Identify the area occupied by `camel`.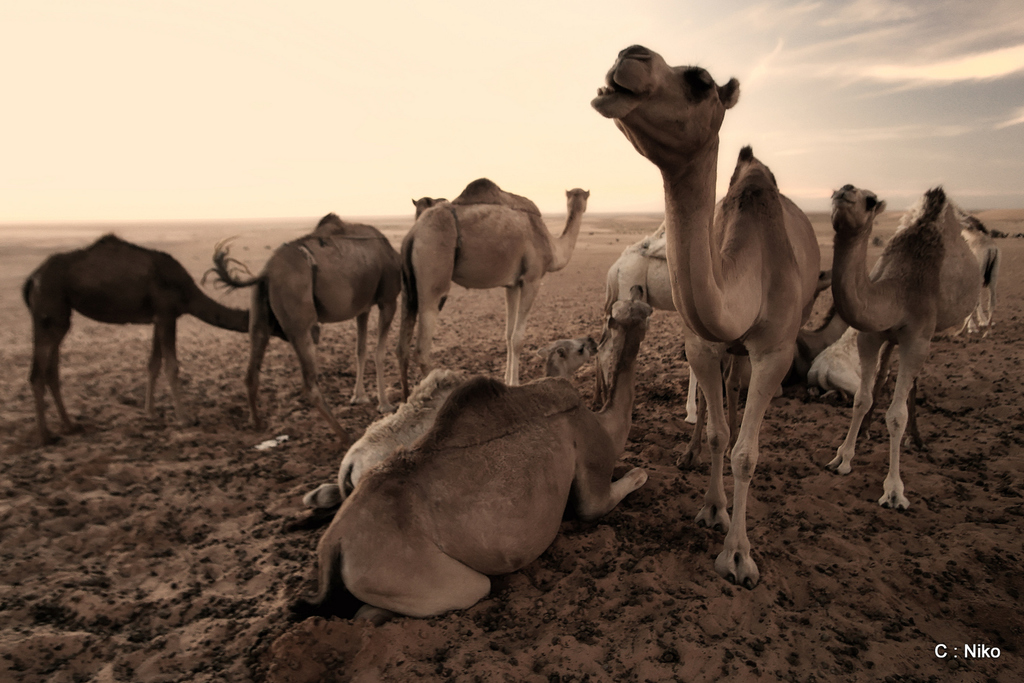
Area: locate(829, 182, 984, 513).
